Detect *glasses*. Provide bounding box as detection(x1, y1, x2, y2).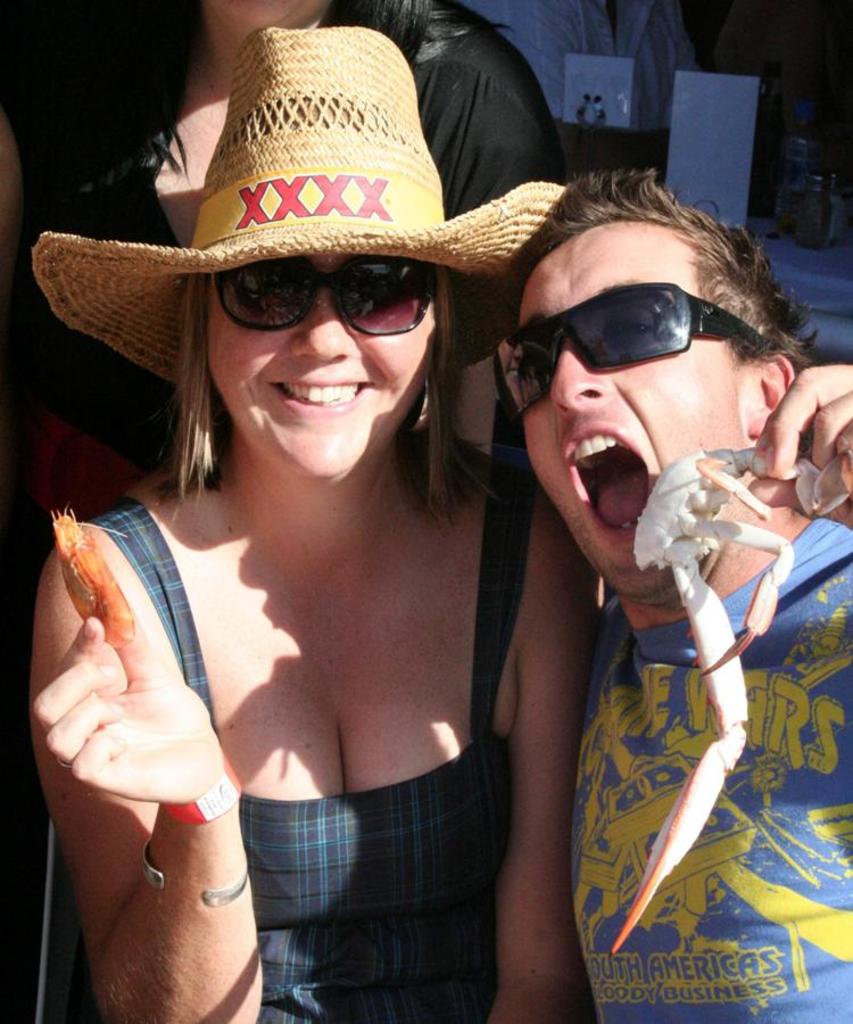
detection(230, 258, 438, 337).
